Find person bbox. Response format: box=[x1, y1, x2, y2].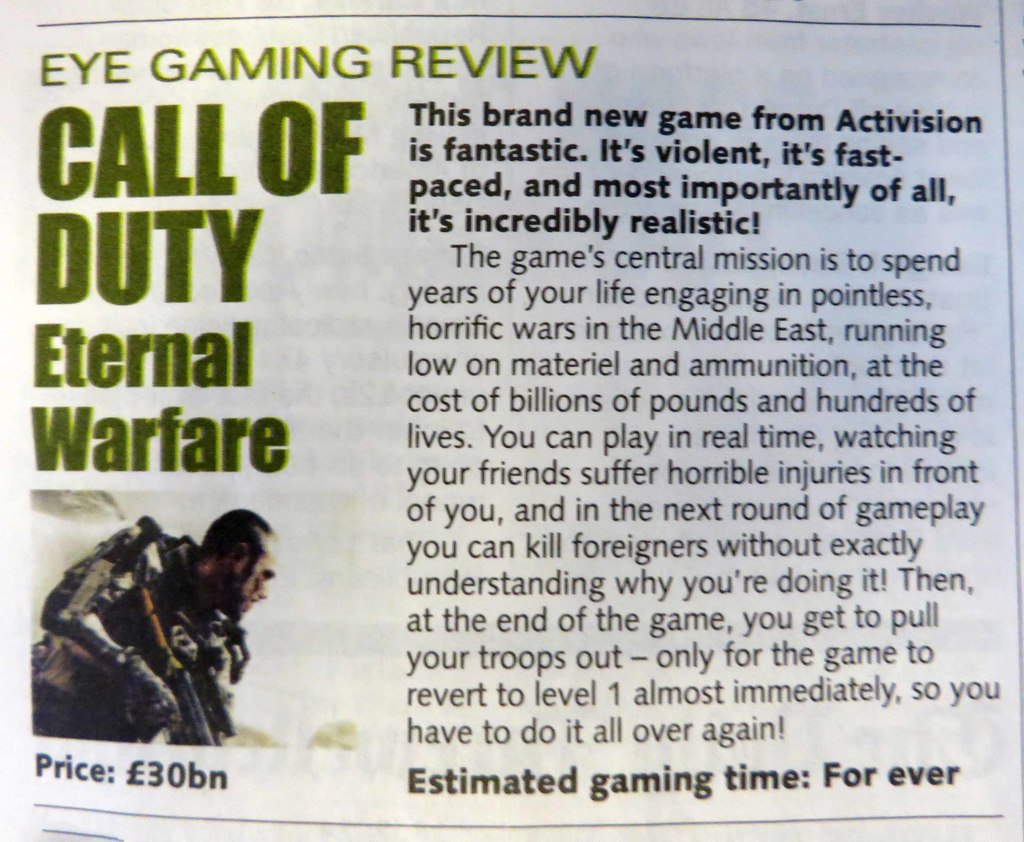
box=[35, 509, 282, 751].
